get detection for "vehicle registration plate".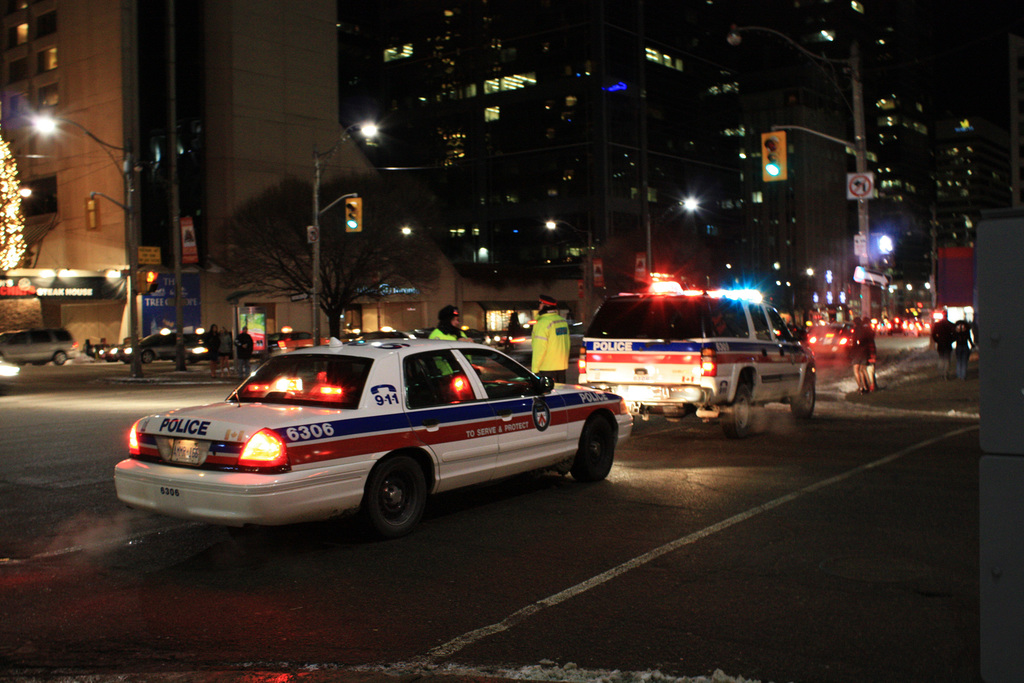
Detection: <region>173, 440, 211, 471</region>.
